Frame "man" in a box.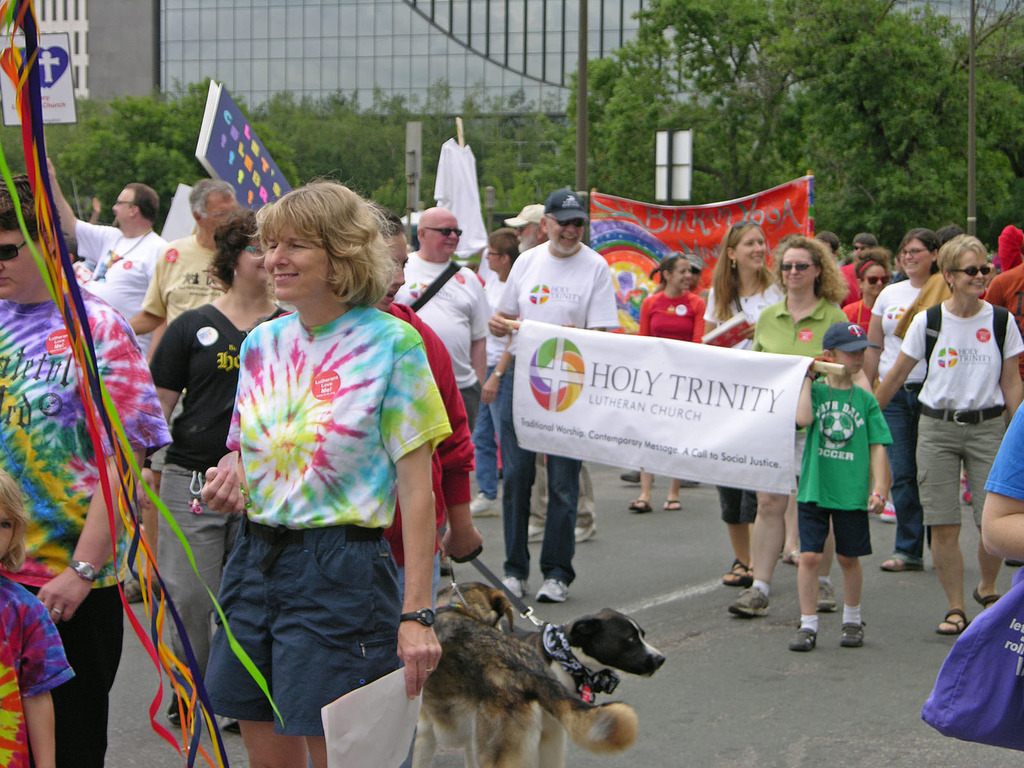
{"x1": 392, "y1": 205, "x2": 488, "y2": 435}.
